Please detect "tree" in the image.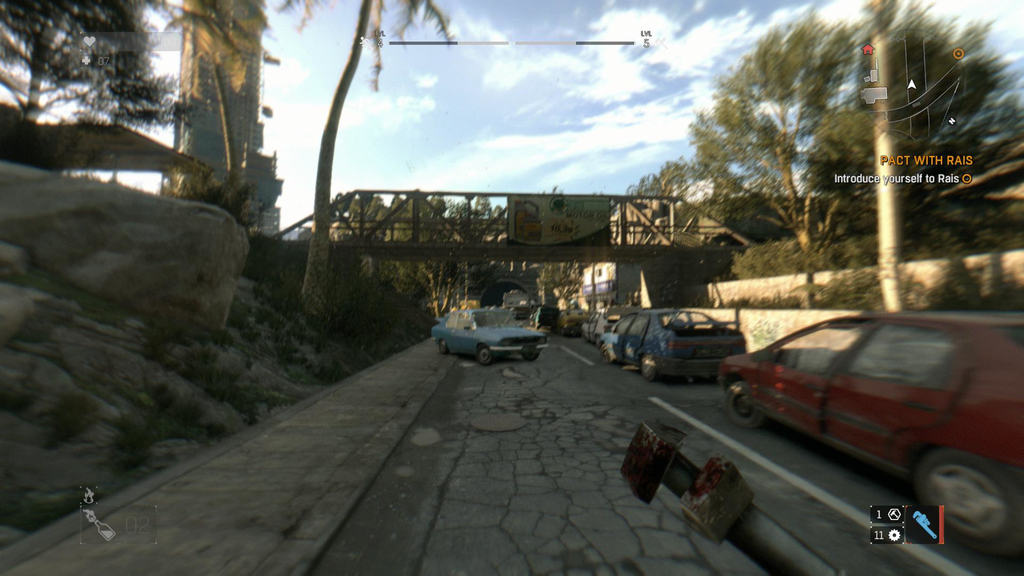
<box>840,0,941,315</box>.
